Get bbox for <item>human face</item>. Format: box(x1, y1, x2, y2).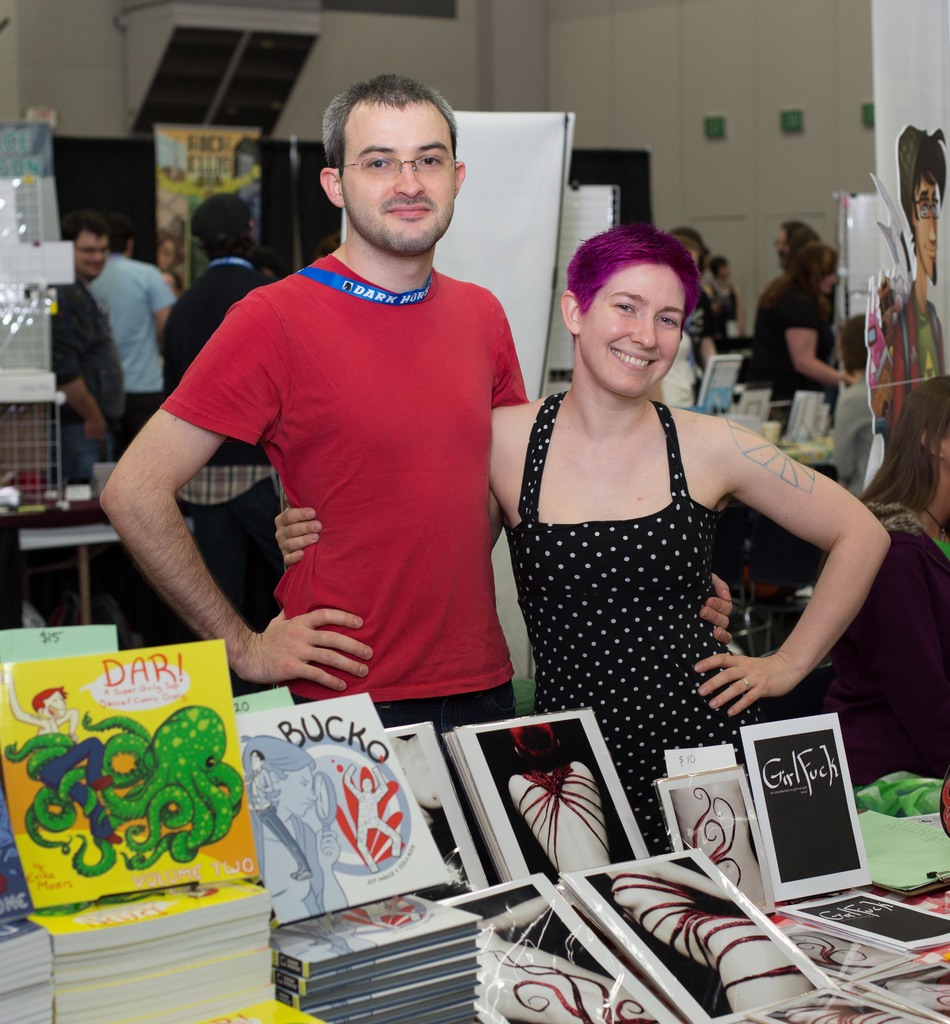
box(826, 267, 840, 298).
